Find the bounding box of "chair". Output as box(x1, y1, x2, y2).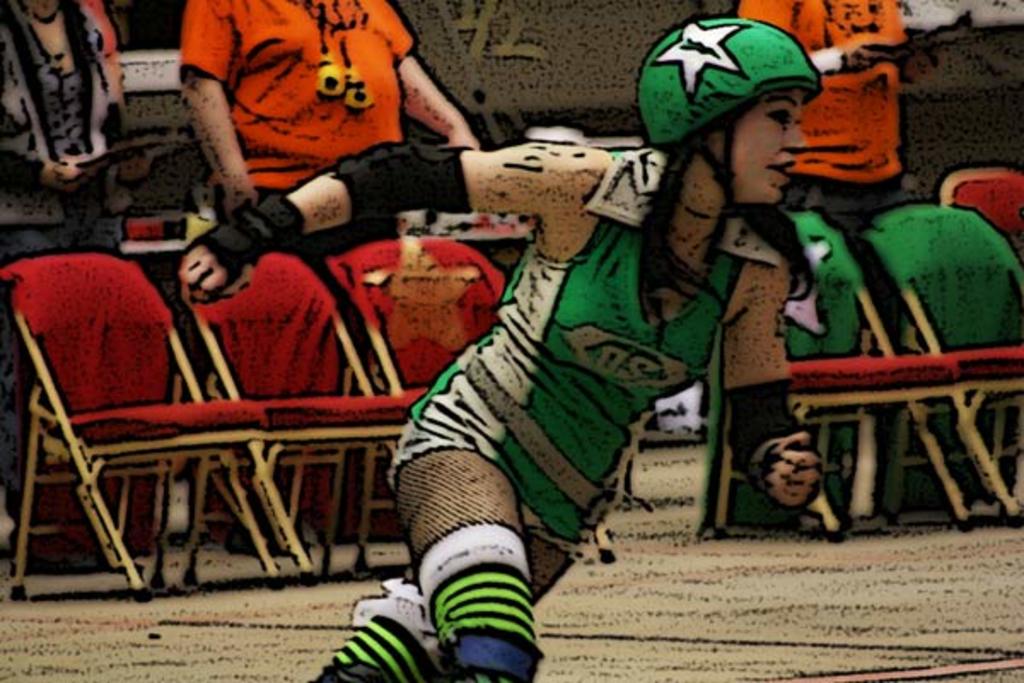
box(9, 217, 307, 616).
